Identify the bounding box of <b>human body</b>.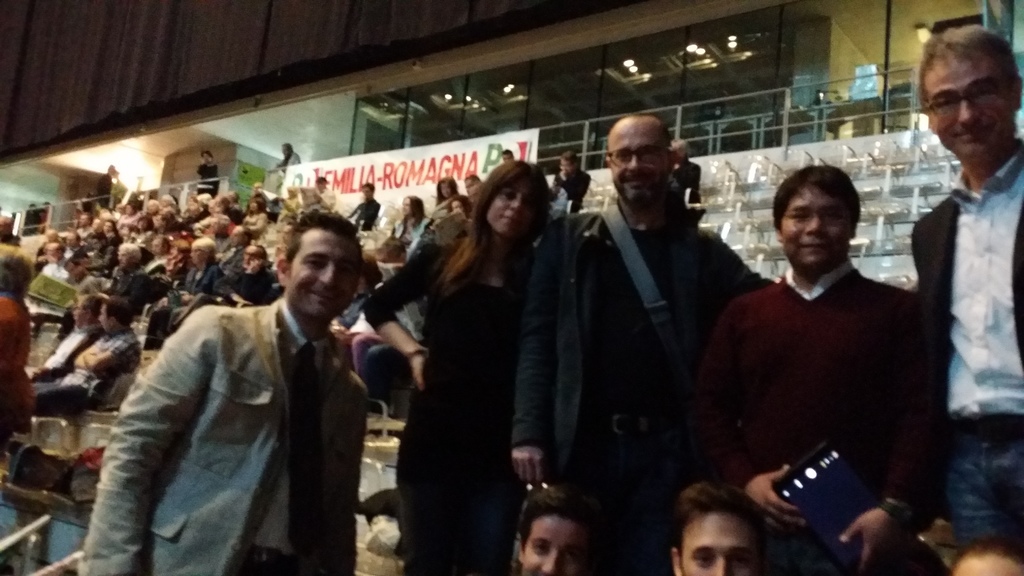
28 299 101 382.
